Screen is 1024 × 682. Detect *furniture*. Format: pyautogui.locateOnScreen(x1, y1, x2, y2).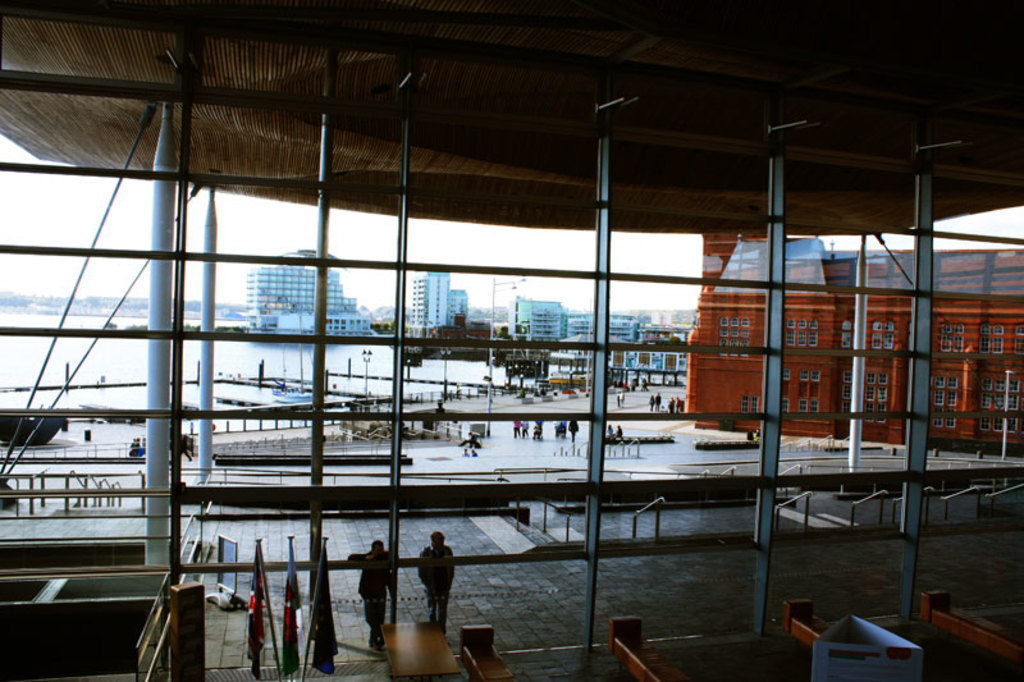
pyautogui.locateOnScreen(915, 589, 1023, 664).
